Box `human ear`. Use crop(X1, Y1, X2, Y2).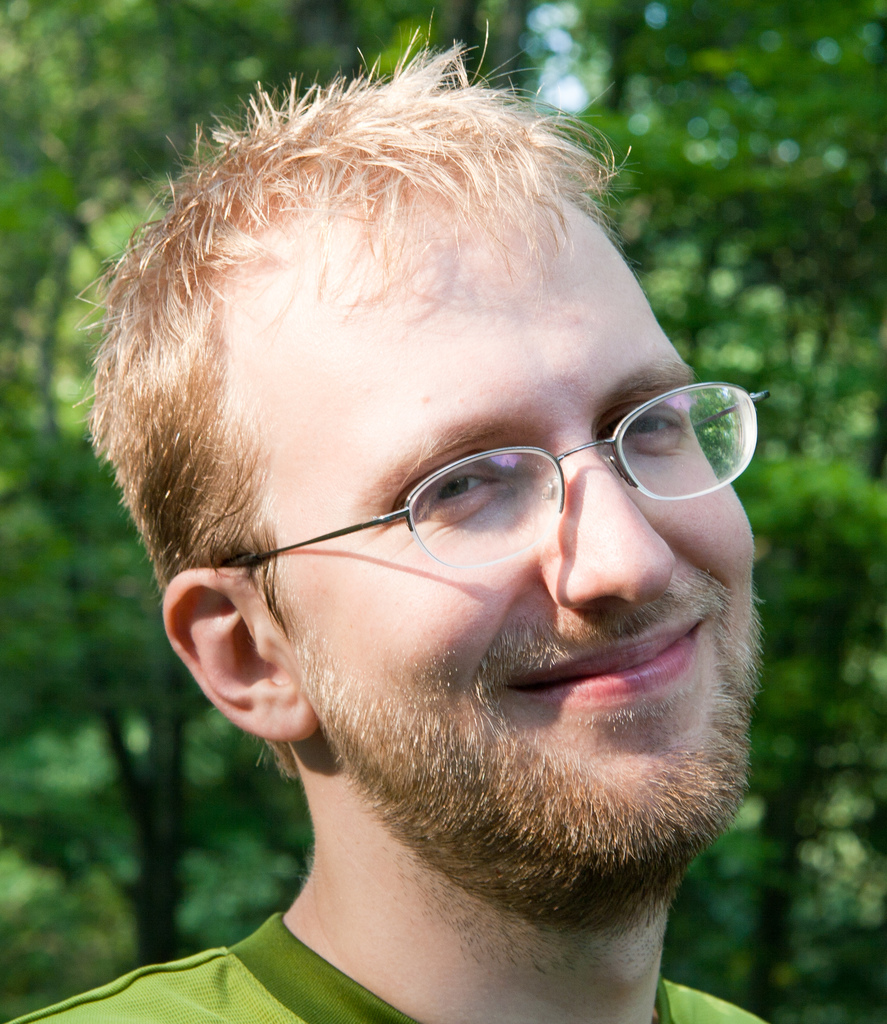
crop(163, 566, 320, 741).
